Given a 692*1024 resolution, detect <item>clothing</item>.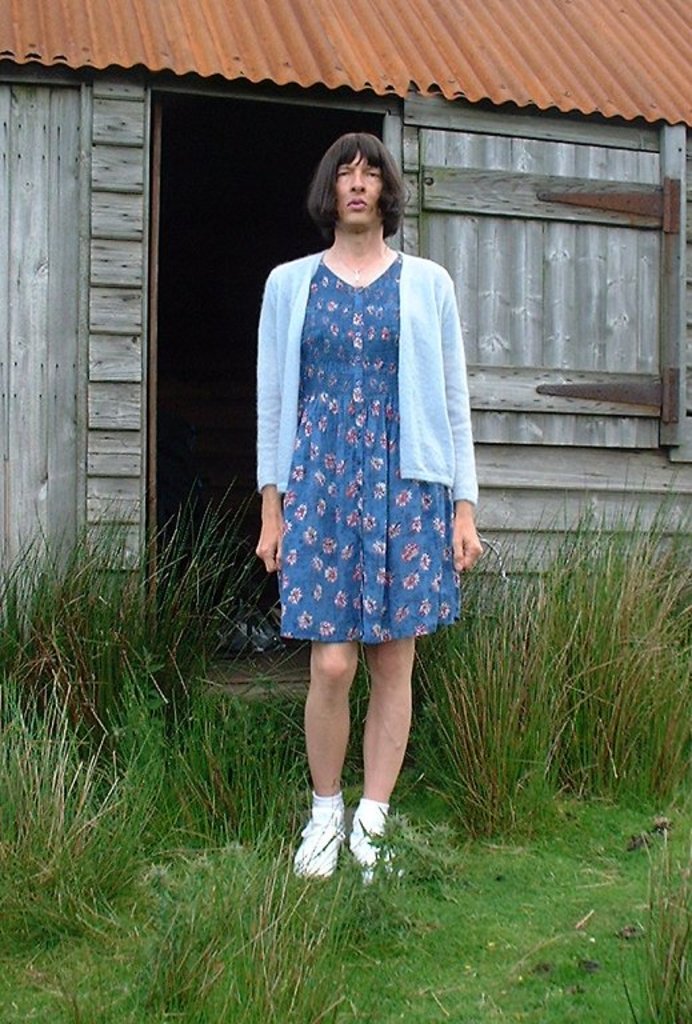
[252,255,480,645].
